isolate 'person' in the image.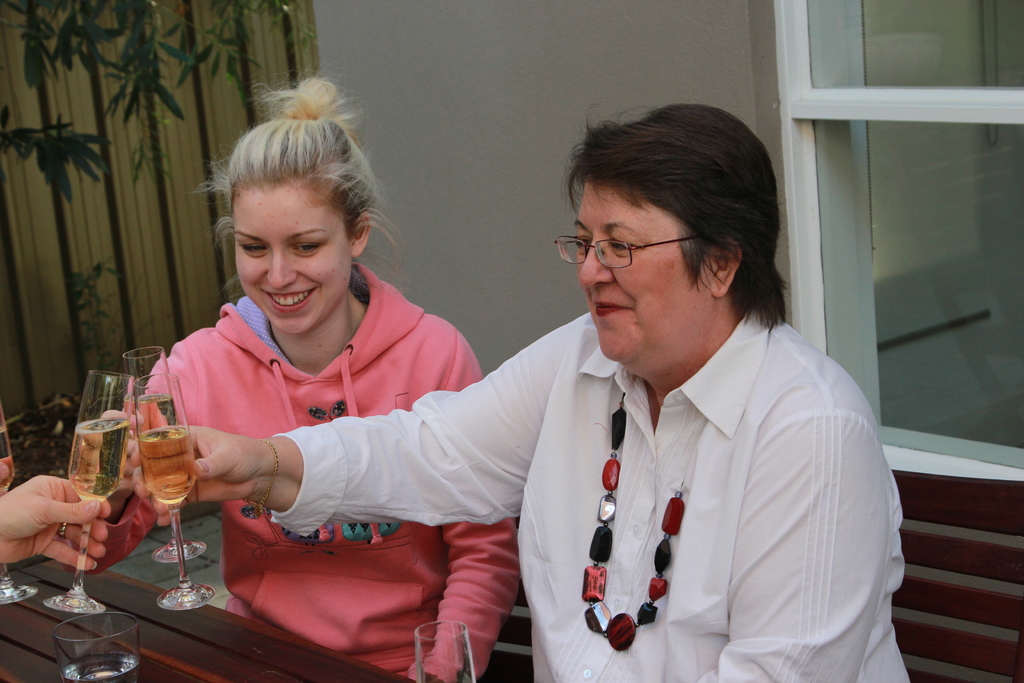
Isolated region: (left=105, top=75, right=517, bottom=682).
